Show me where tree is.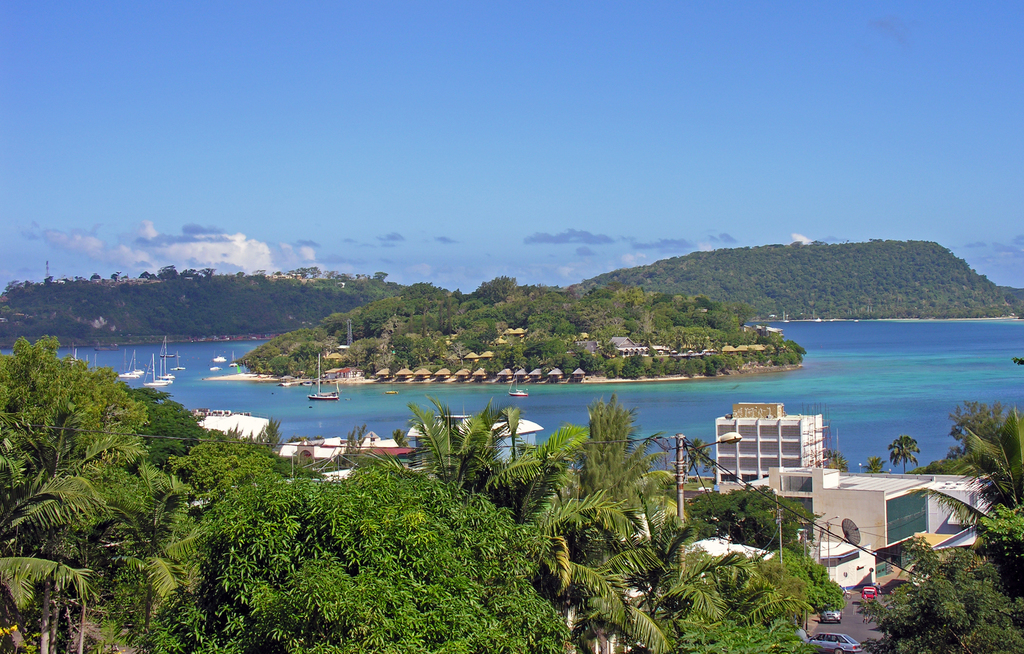
tree is at 250,419,278,458.
